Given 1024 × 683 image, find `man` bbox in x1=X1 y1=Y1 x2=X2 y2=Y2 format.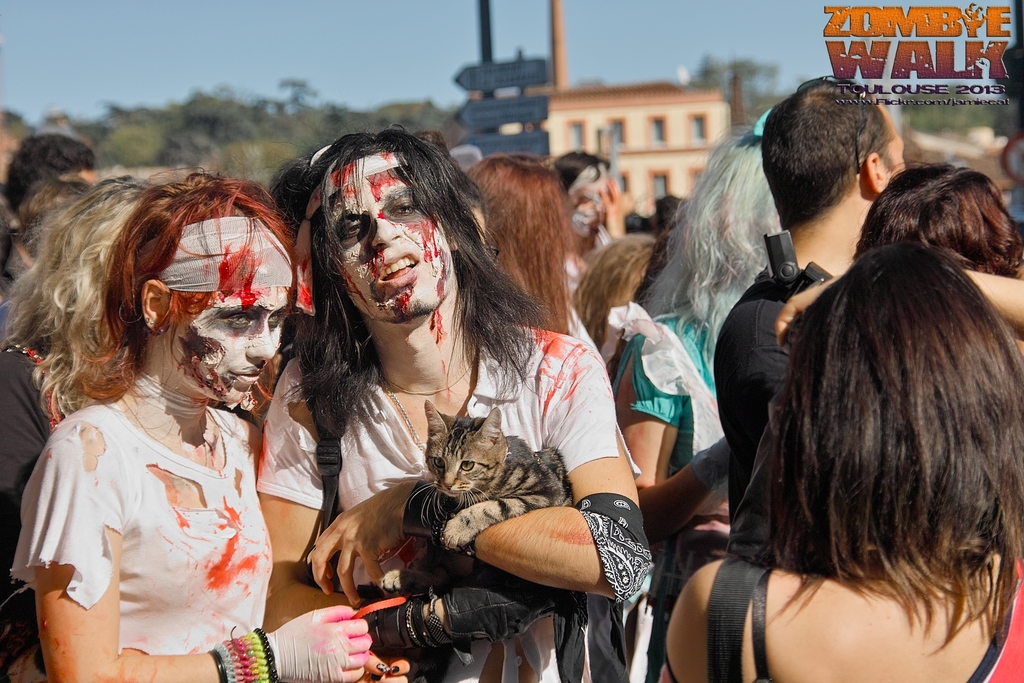
x1=0 y1=133 x2=97 y2=273.
